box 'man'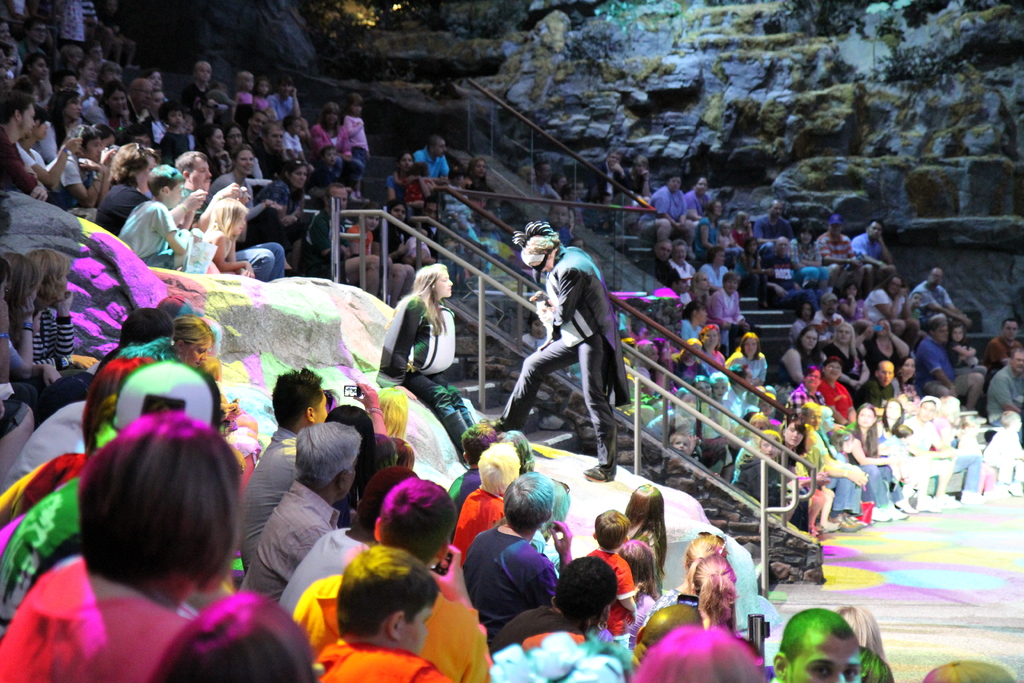
(left=583, top=142, right=630, bottom=229)
